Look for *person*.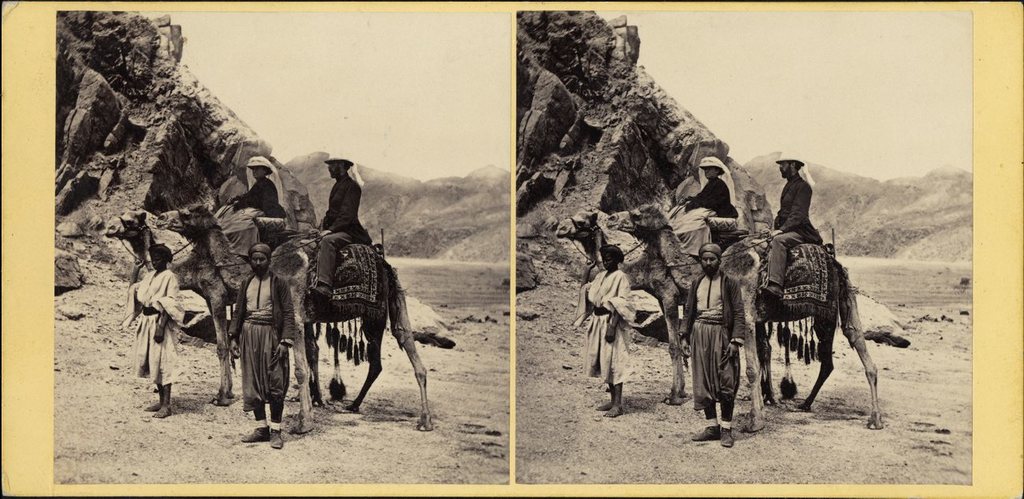
Found: pyautogui.locateOnScreen(683, 154, 738, 219).
